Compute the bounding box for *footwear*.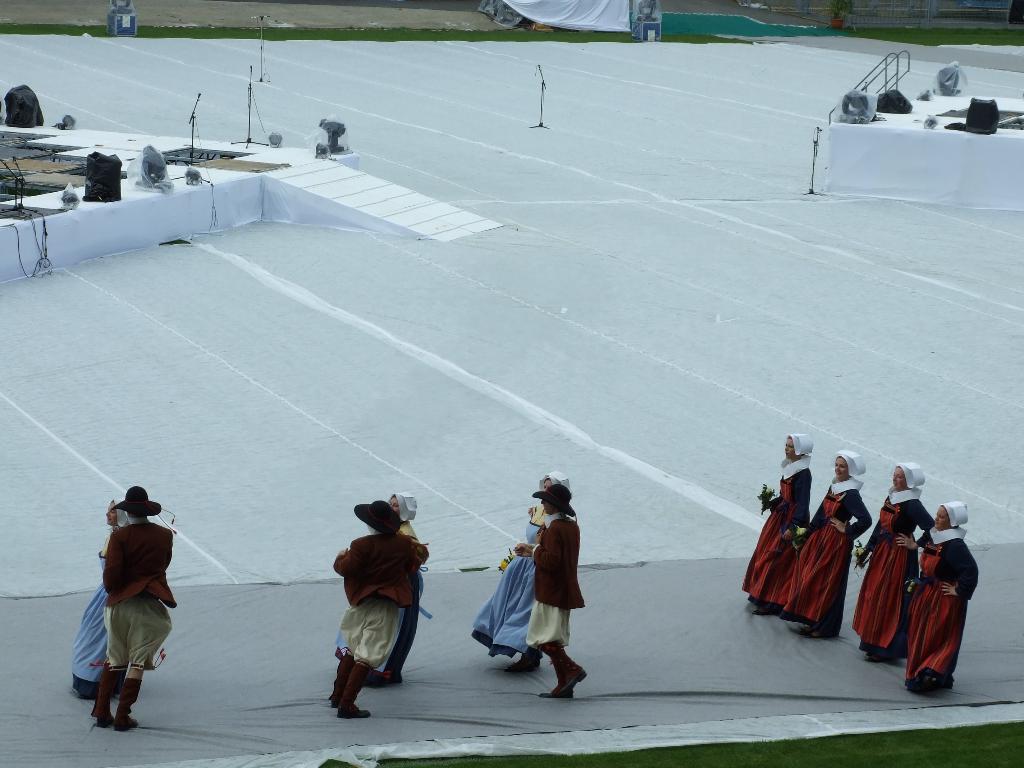
(329, 657, 356, 706).
